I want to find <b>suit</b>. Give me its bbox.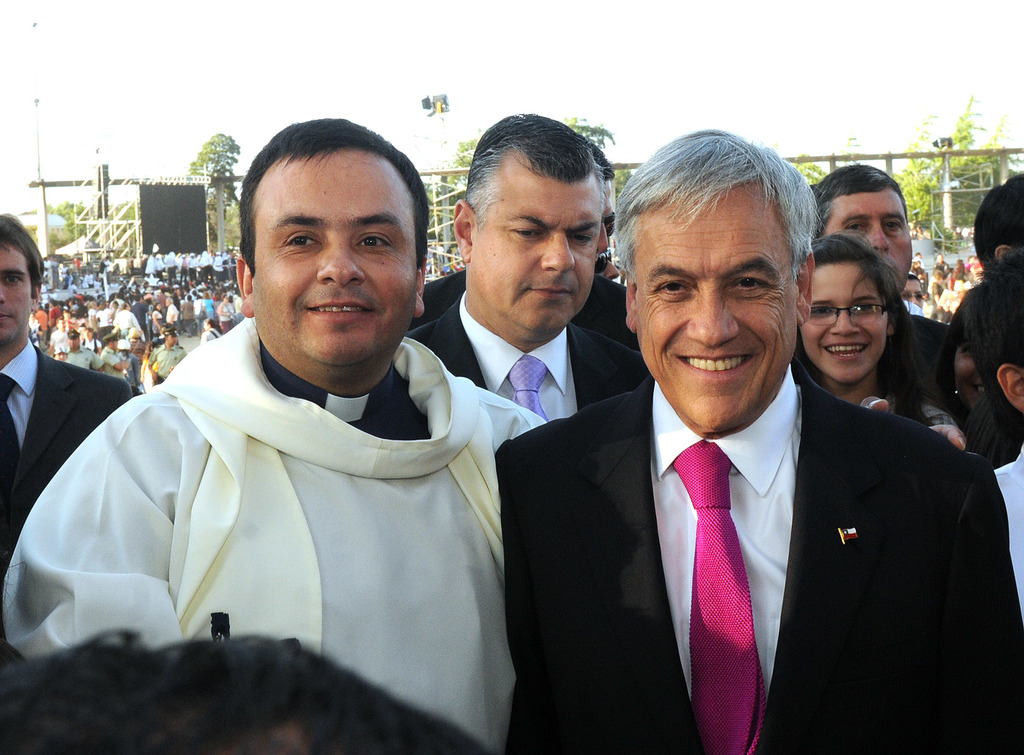
401 288 644 421.
